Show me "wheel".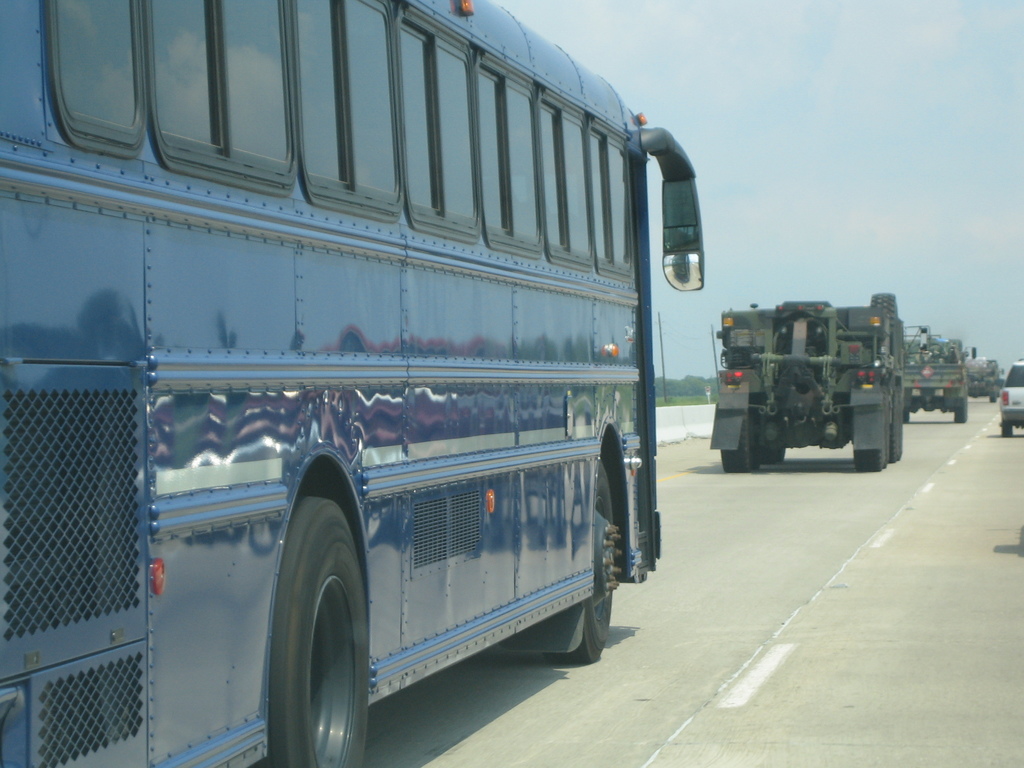
"wheel" is here: 870 290 895 356.
